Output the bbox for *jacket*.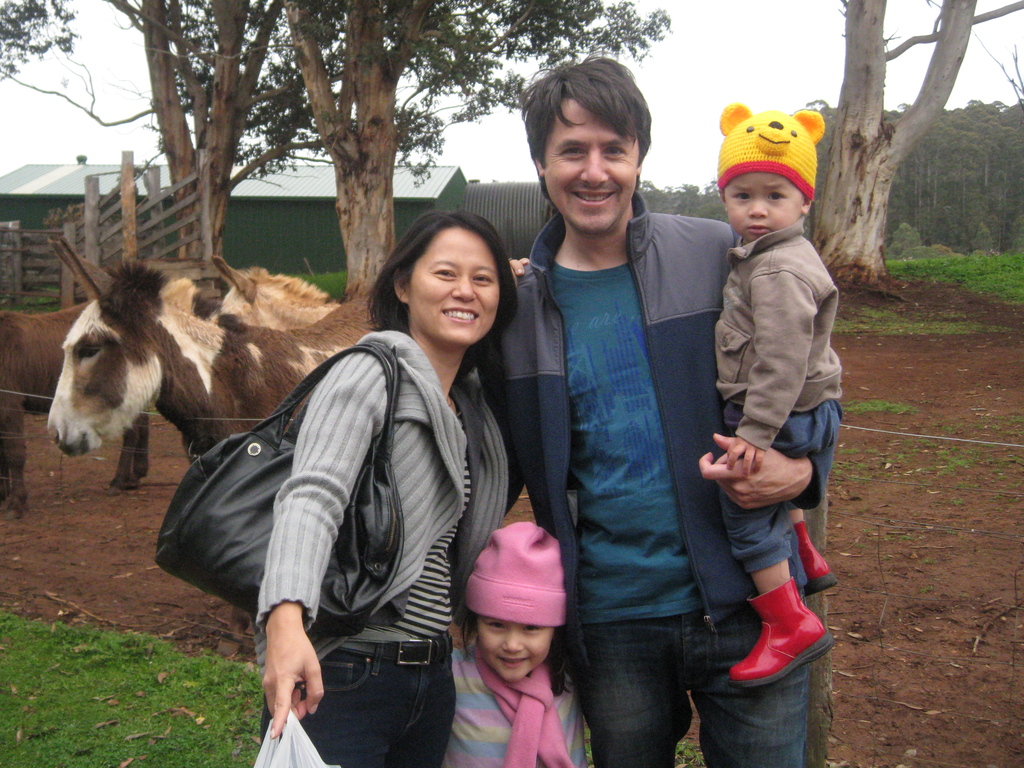
[714,214,839,448].
